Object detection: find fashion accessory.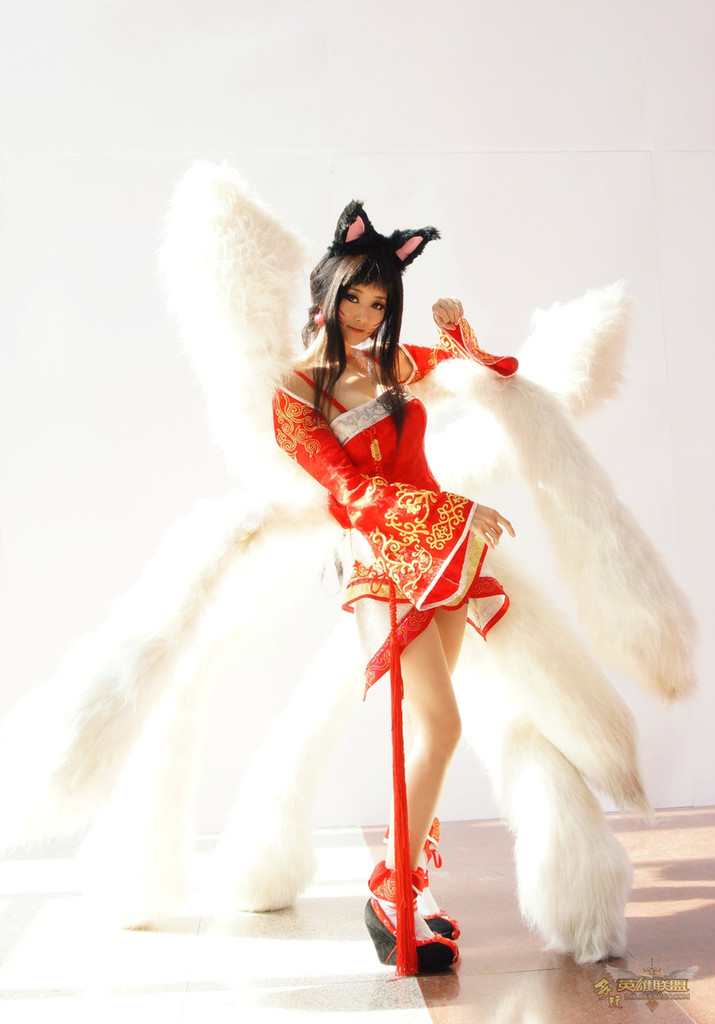
x1=371 y1=866 x2=465 y2=979.
